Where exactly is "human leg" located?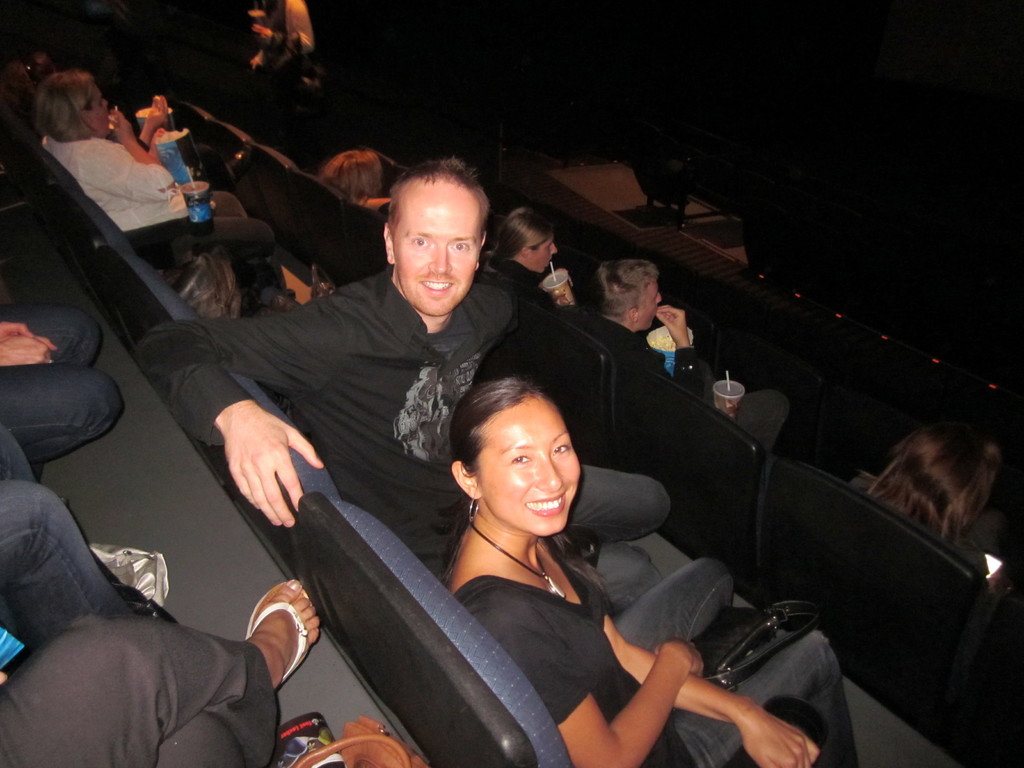
Its bounding box is left=152, top=692, right=283, bottom=767.
